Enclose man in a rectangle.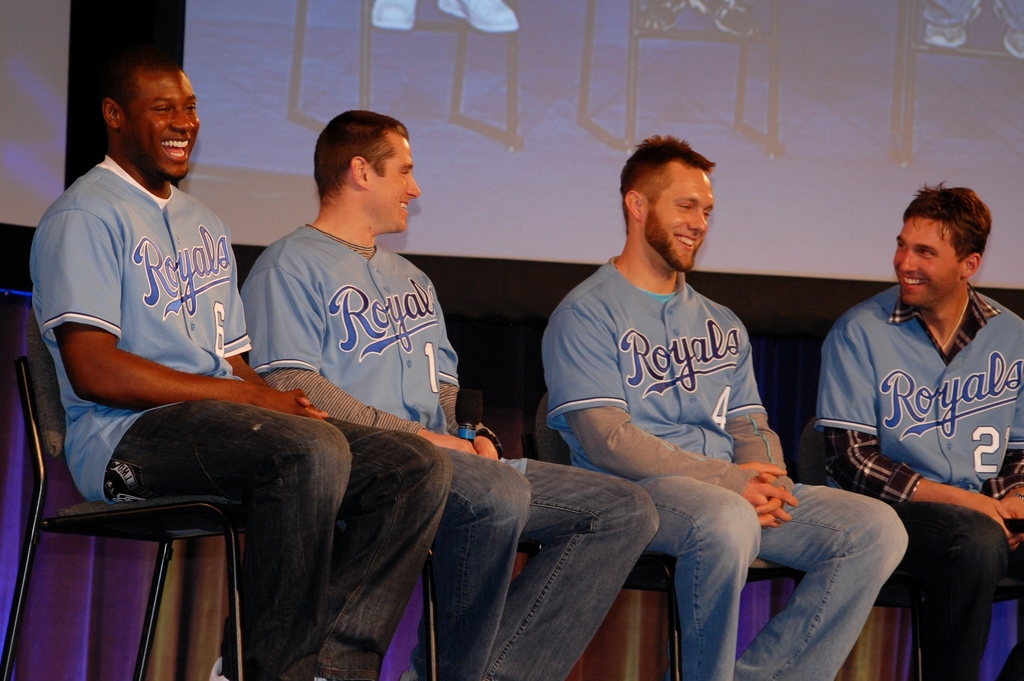
[x1=804, y1=176, x2=1021, y2=659].
